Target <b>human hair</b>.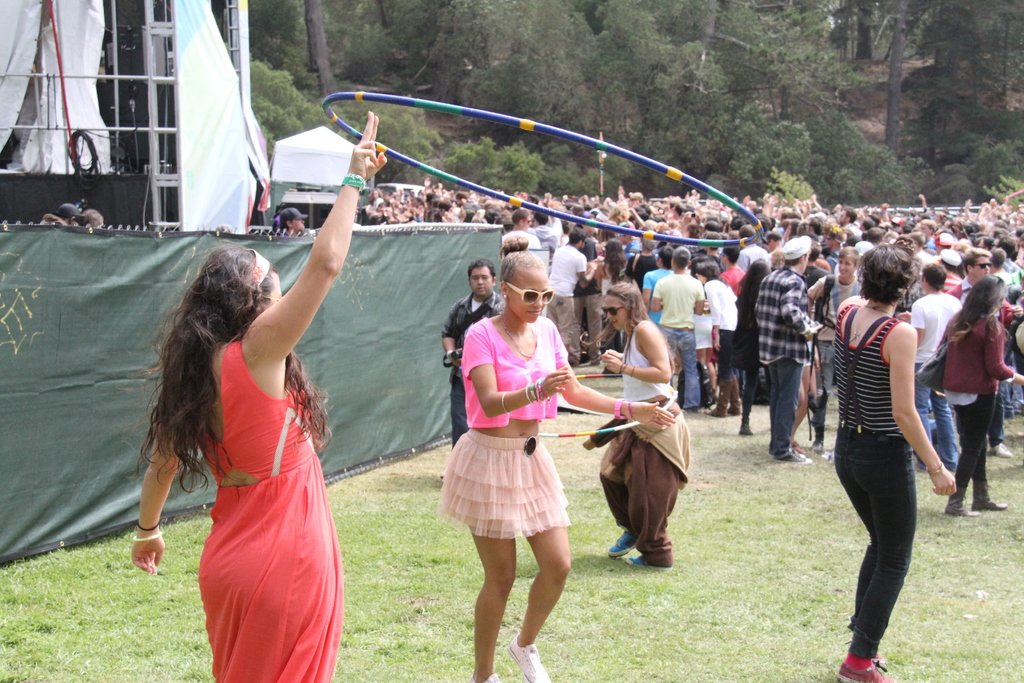
Target region: <region>780, 220, 800, 236</region>.
